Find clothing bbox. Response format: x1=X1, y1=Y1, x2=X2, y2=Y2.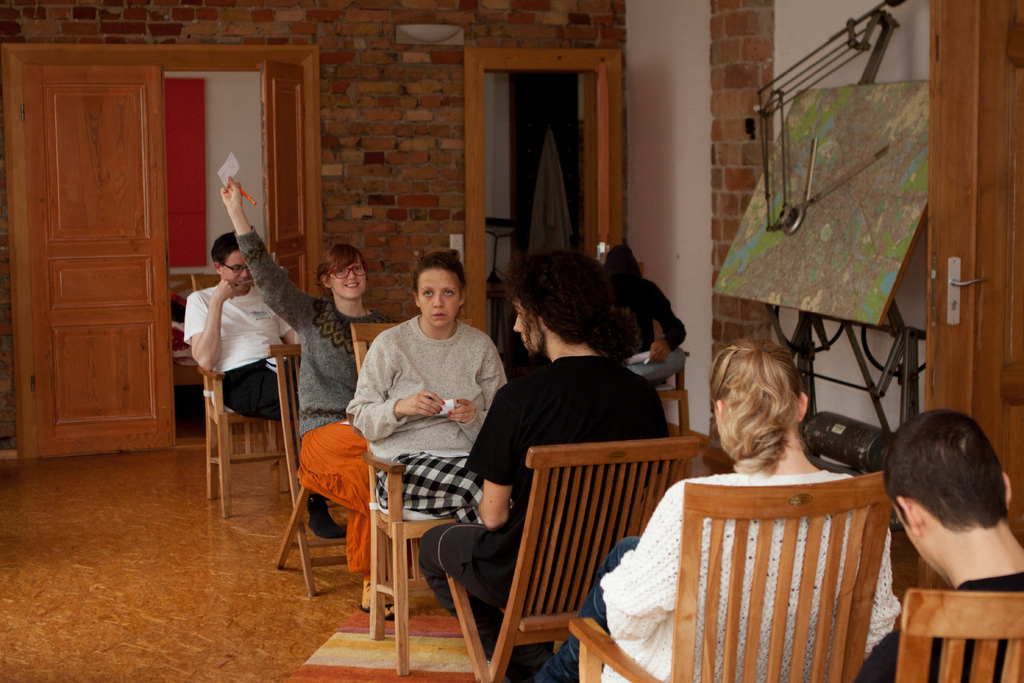
x1=339, y1=283, x2=508, y2=531.
